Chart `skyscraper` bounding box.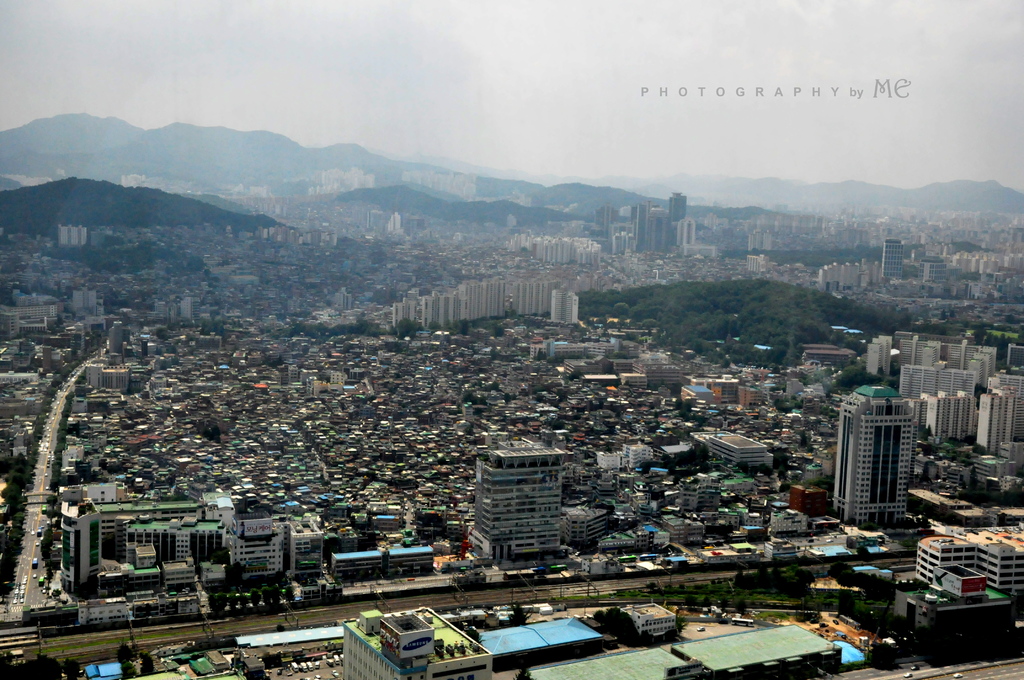
Charted: 827/382/914/526.
